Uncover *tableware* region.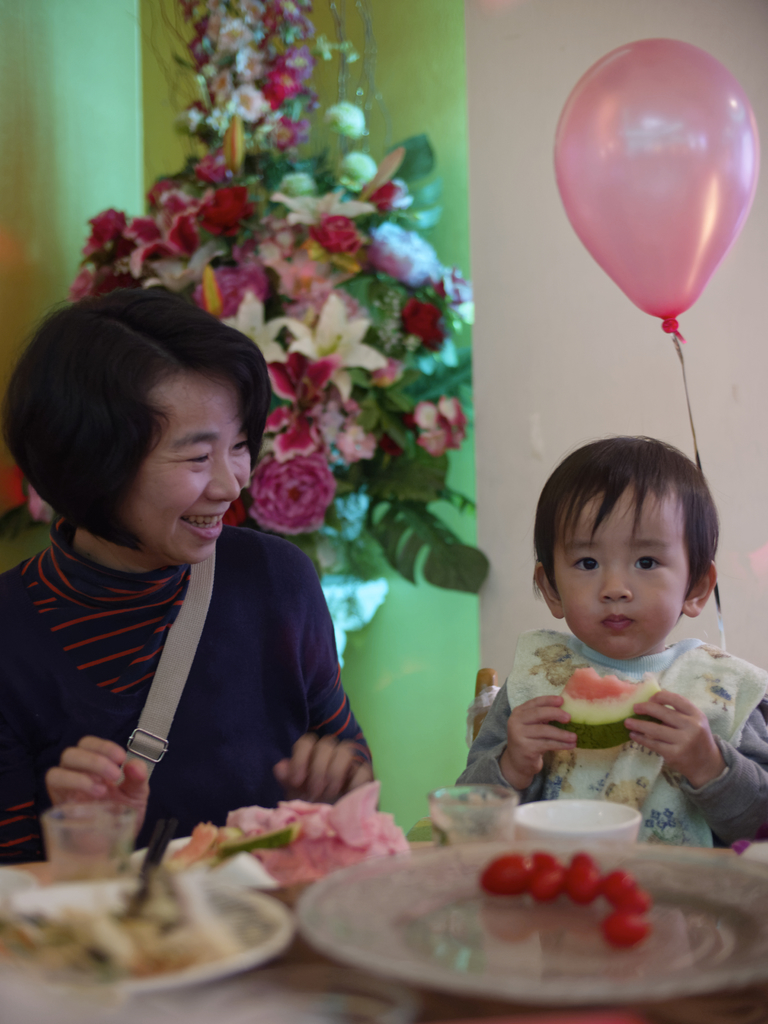
Uncovered: BBox(426, 772, 513, 844).
